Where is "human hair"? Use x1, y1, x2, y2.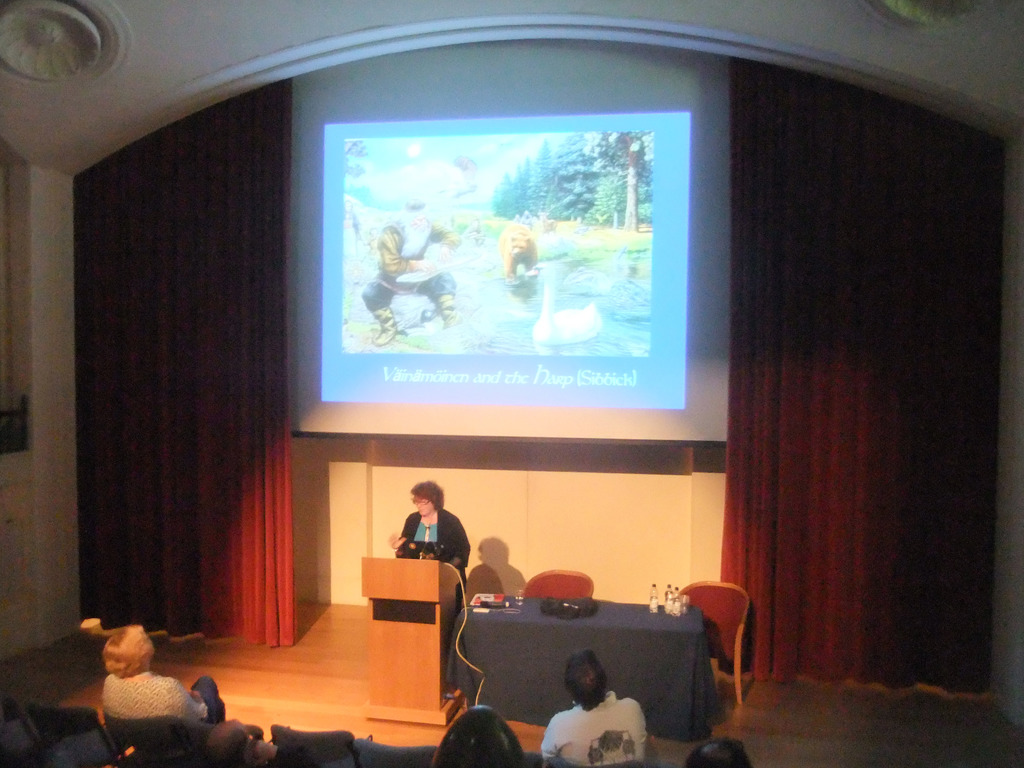
407, 480, 445, 513.
